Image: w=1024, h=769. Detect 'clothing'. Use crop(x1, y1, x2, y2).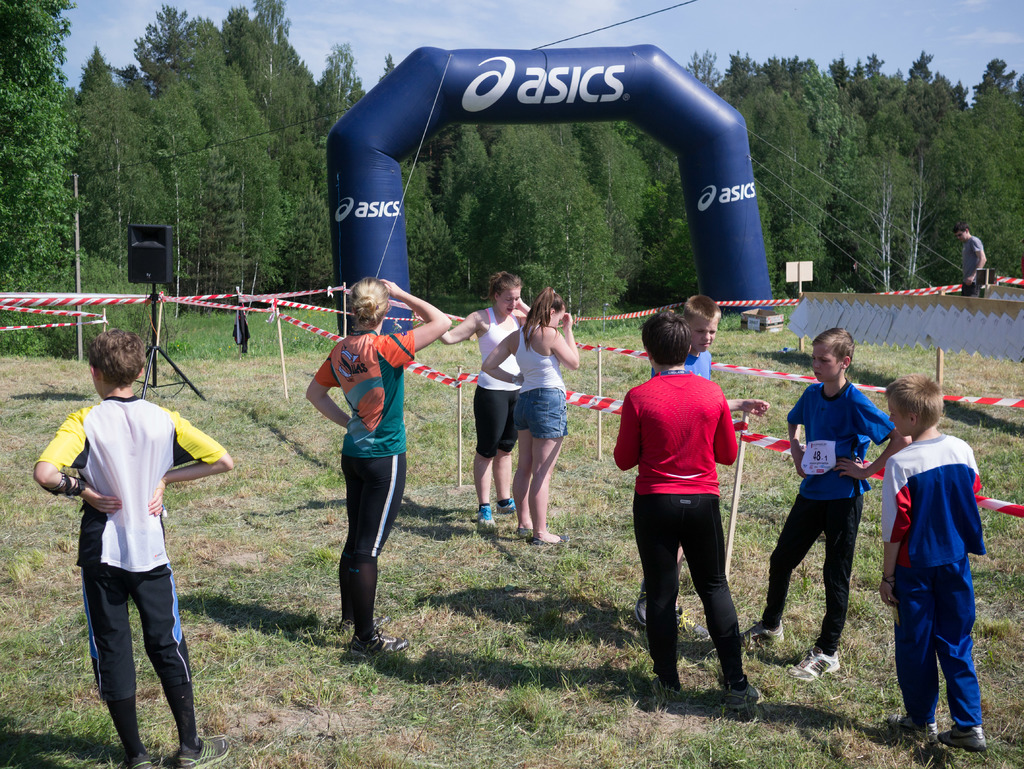
crop(615, 362, 748, 690).
